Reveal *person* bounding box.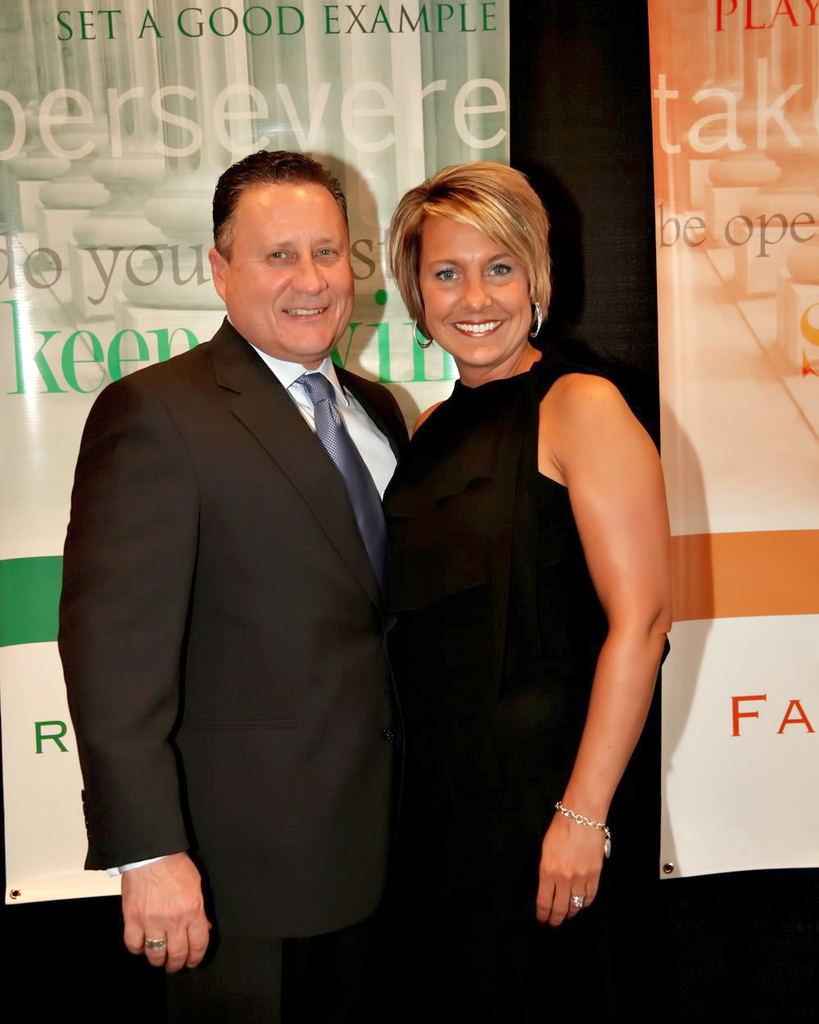
Revealed: box=[377, 156, 698, 1020].
